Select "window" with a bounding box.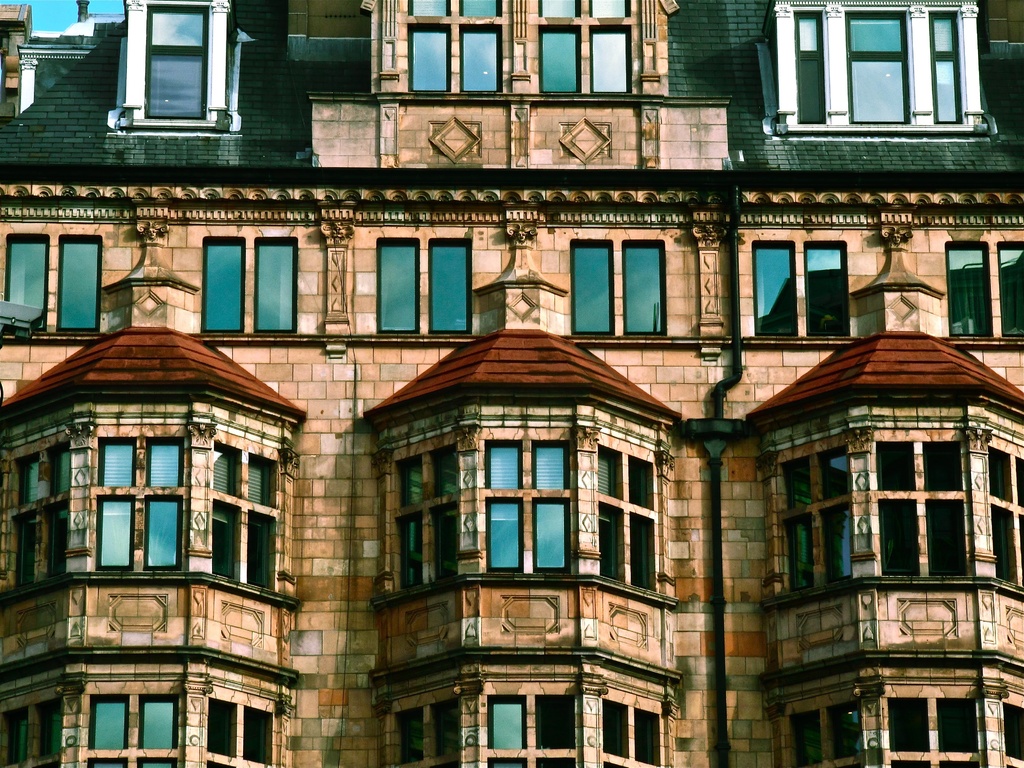
[787,518,815,596].
